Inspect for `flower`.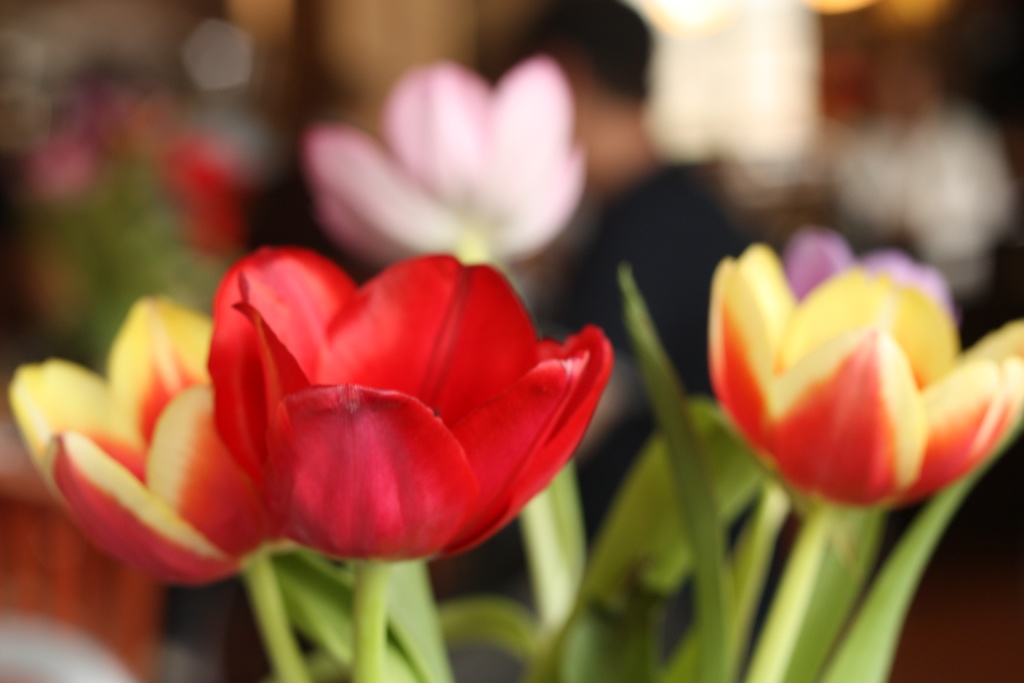
Inspection: left=202, top=247, right=614, bottom=562.
